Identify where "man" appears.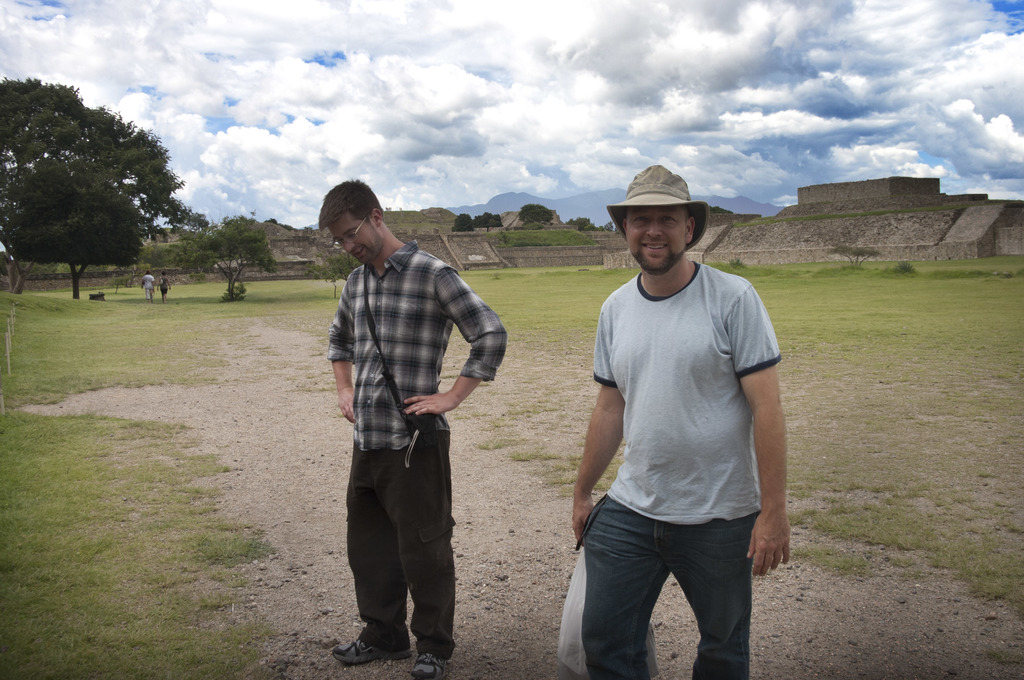
Appears at bbox(574, 164, 790, 679).
